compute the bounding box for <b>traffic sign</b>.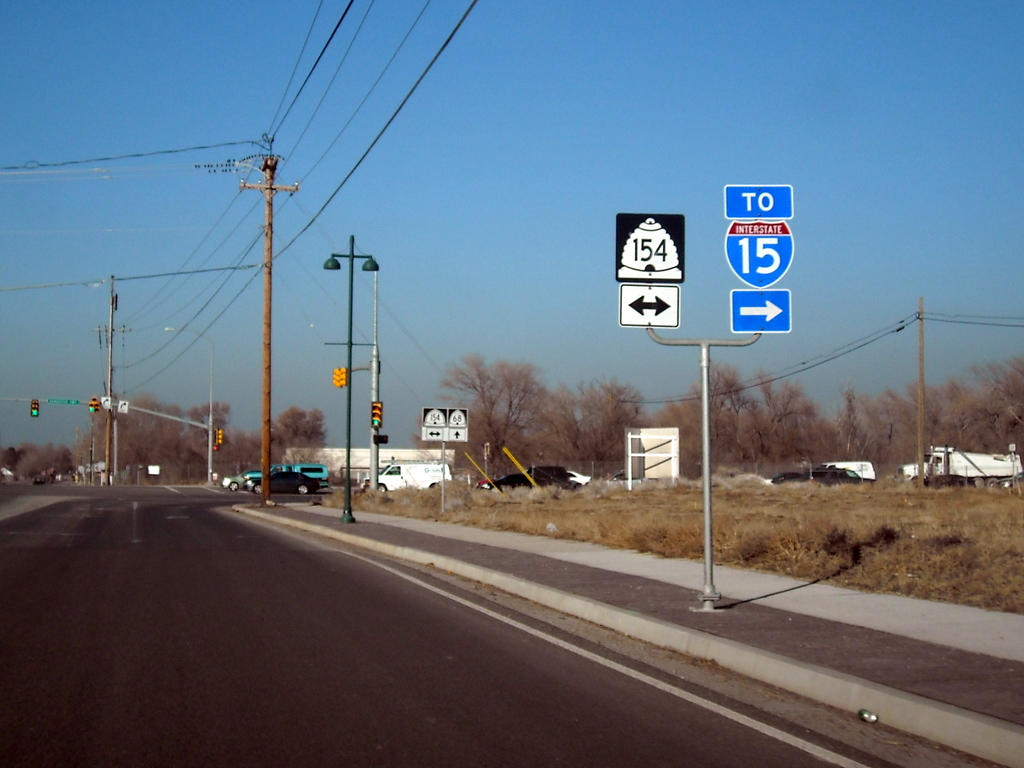
l=40, t=394, r=82, b=404.
